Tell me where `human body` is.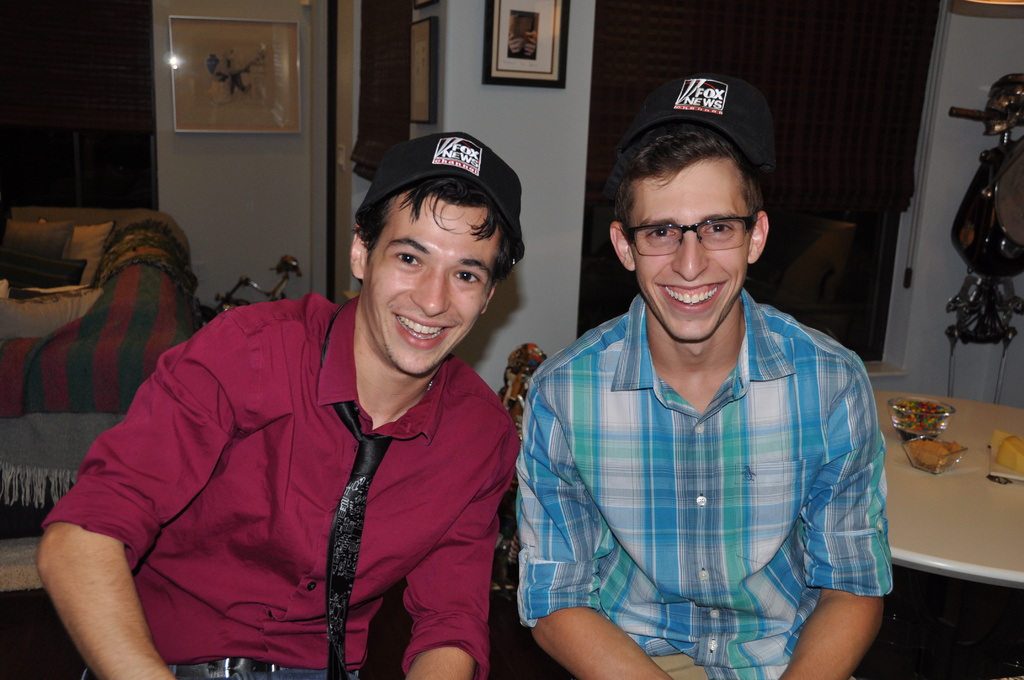
`human body` is at <region>72, 156, 589, 679</region>.
